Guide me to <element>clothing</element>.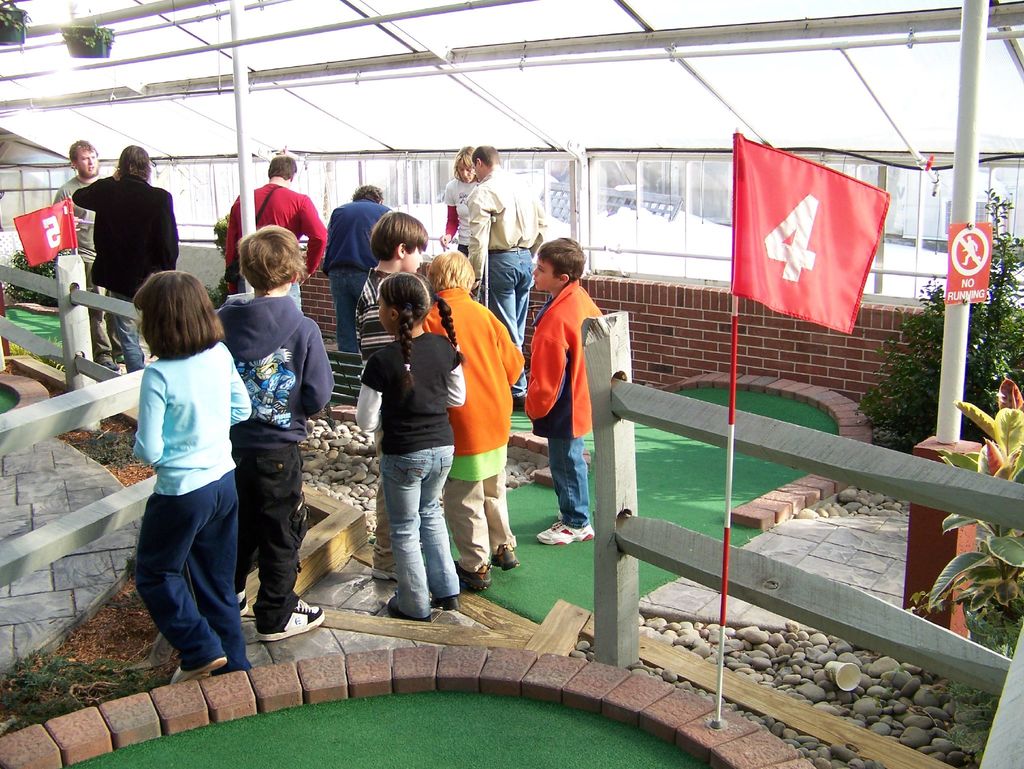
Guidance: {"x1": 83, "y1": 286, "x2": 119, "y2": 352}.
